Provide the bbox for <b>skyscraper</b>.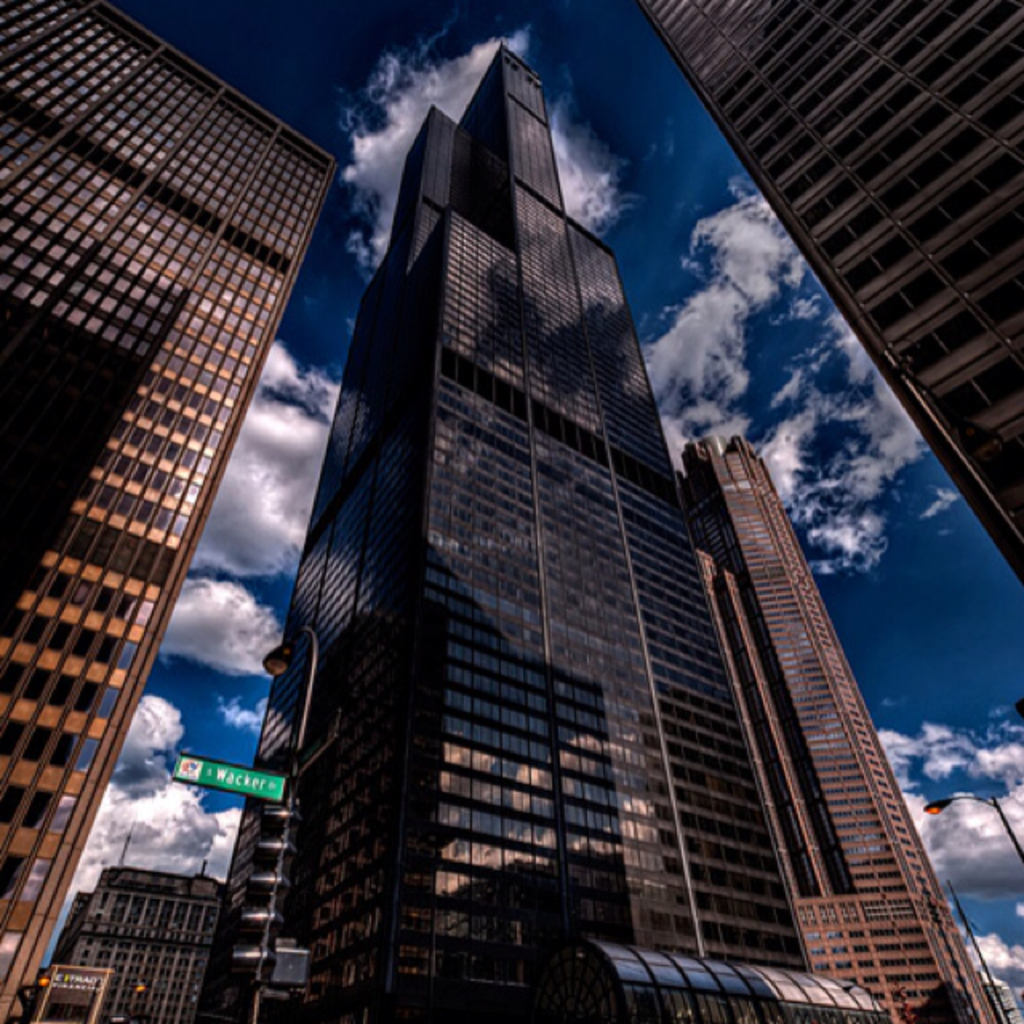
(x1=13, y1=827, x2=238, y2=1021).
